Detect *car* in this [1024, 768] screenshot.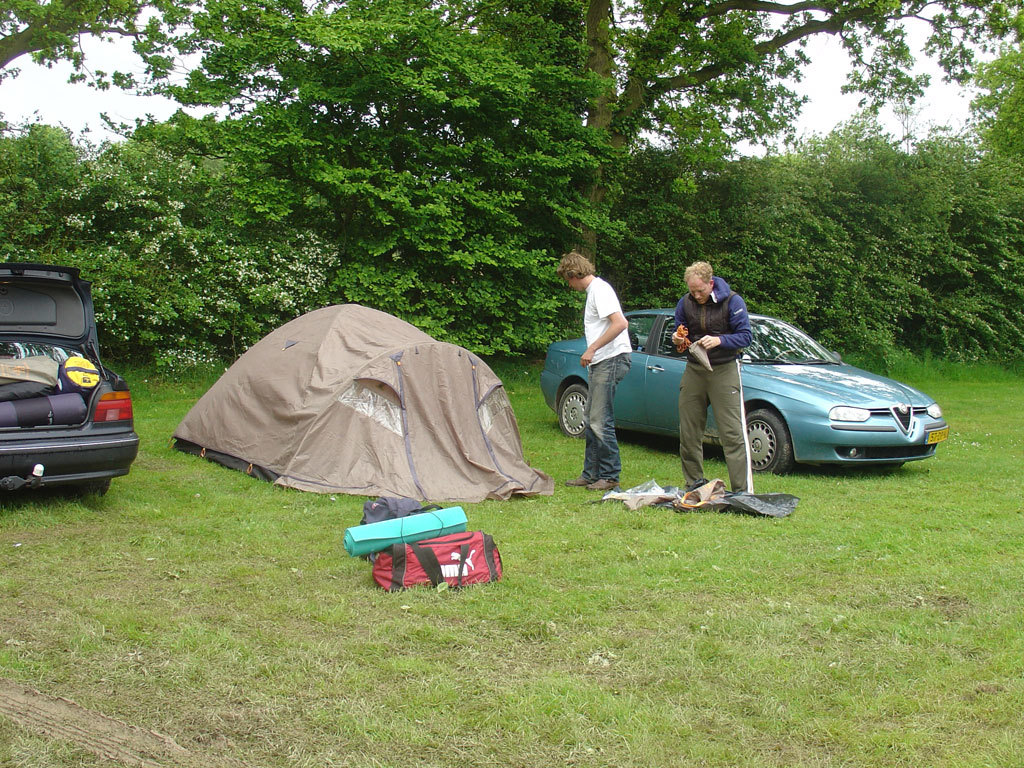
Detection: l=0, t=260, r=139, b=497.
